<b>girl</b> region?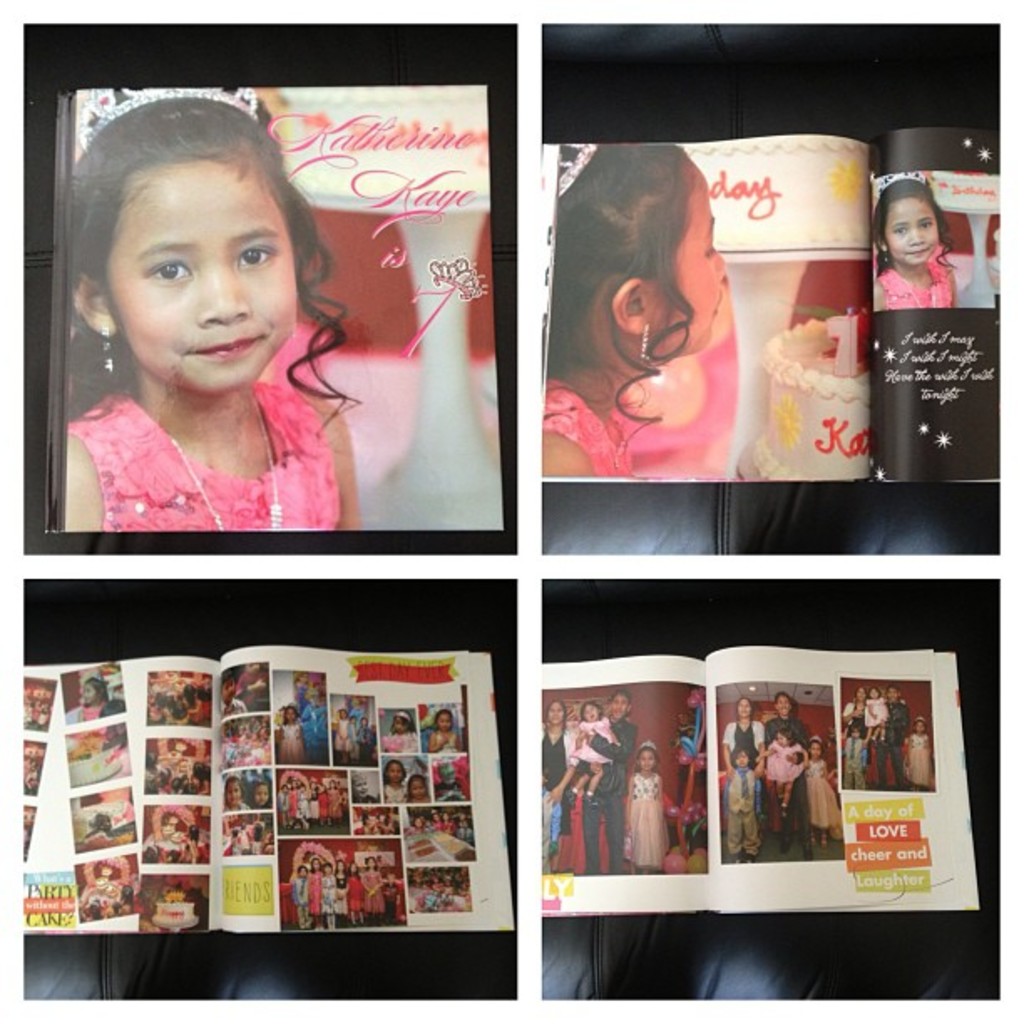
region(801, 741, 840, 838)
